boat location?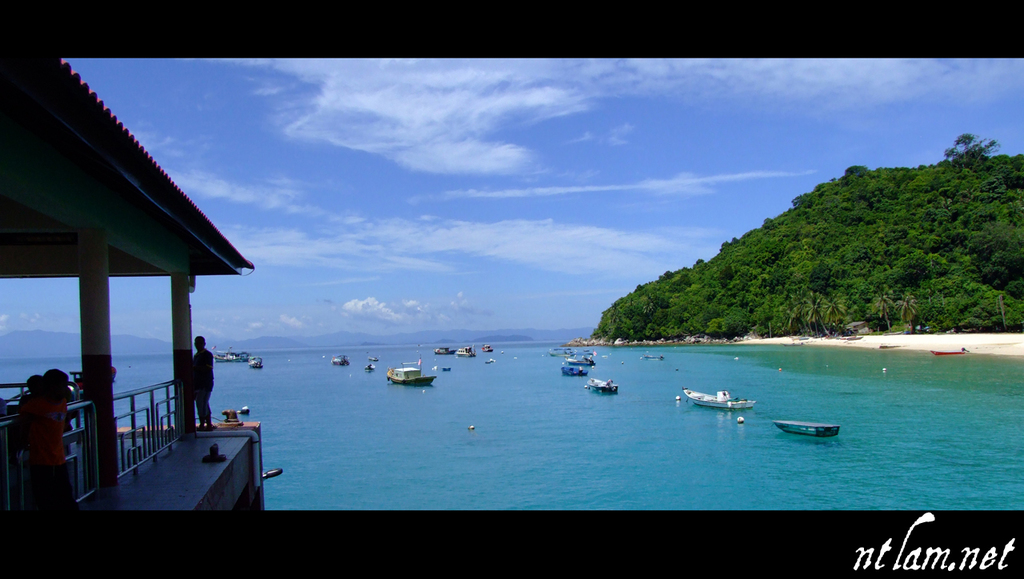
565,354,597,365
